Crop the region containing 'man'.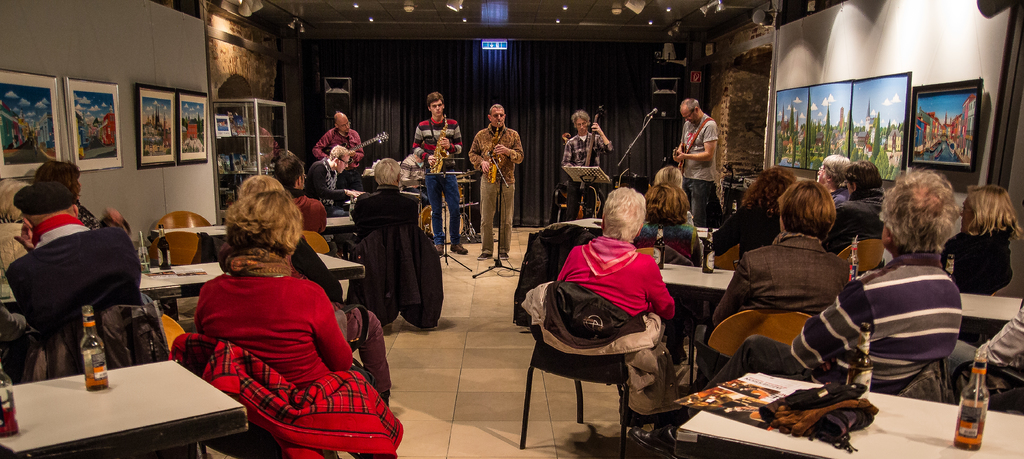
Crop region: rect(348, 155, 420, 239).
